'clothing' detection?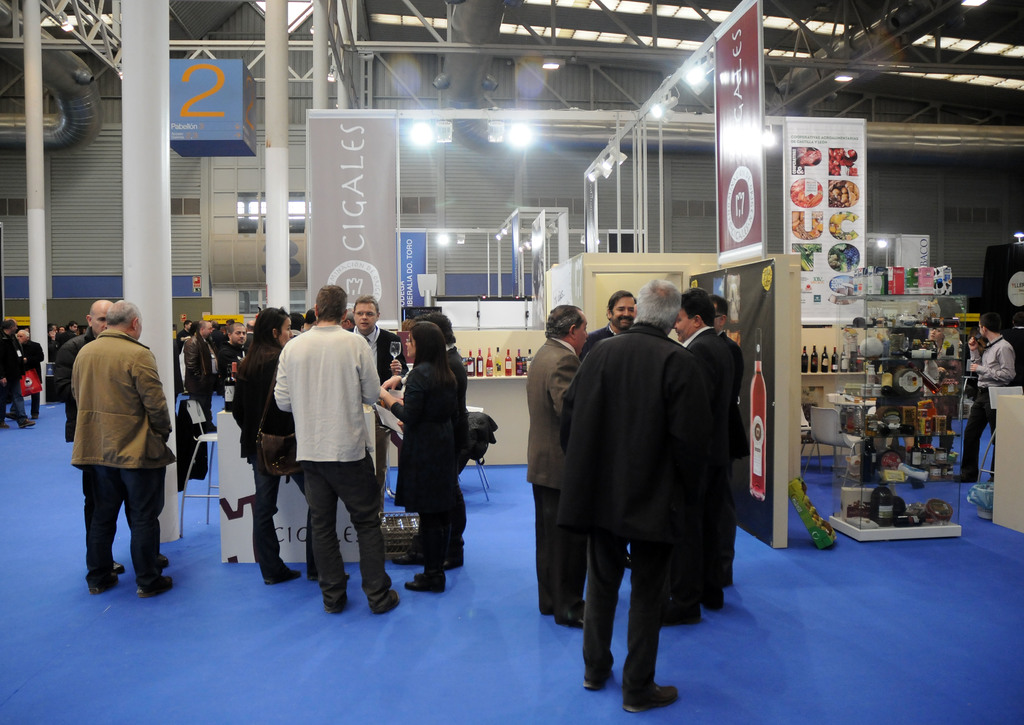
<region>0, 330, 30, 420</region>
